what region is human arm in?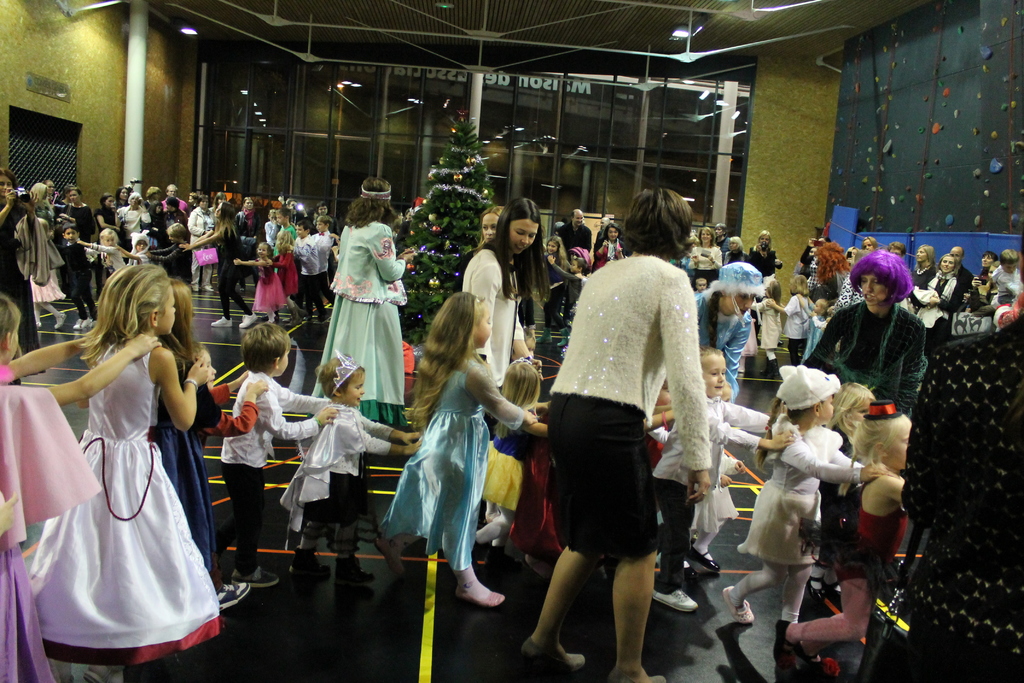
{"x1": 190, "y1": 224, "x2": 215, "y2": 243}.
